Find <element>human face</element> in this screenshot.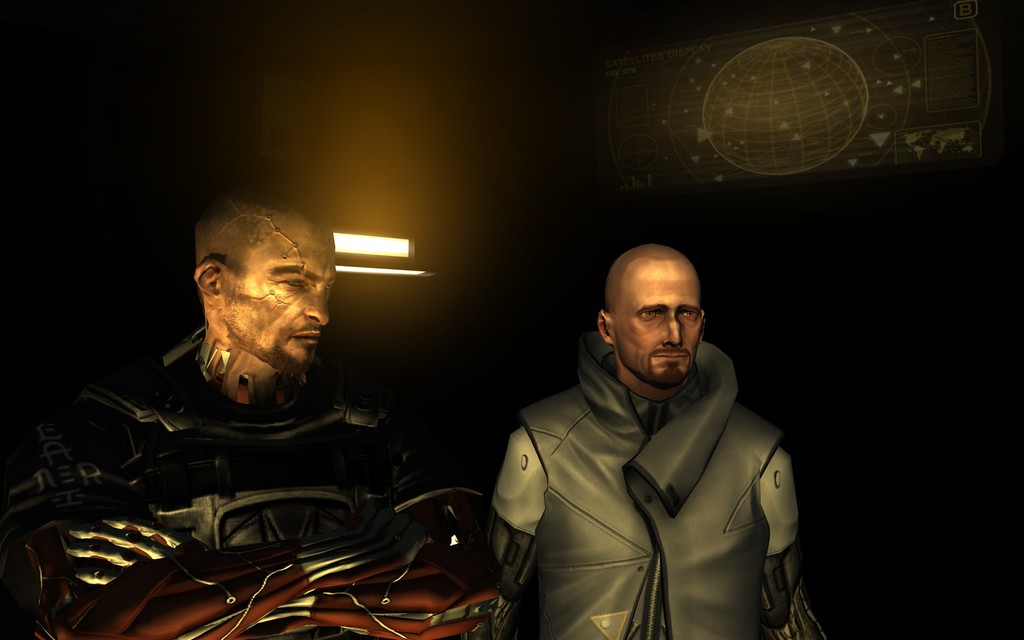
The bounding box for <element>human face</element> is [222,221,342,377].
